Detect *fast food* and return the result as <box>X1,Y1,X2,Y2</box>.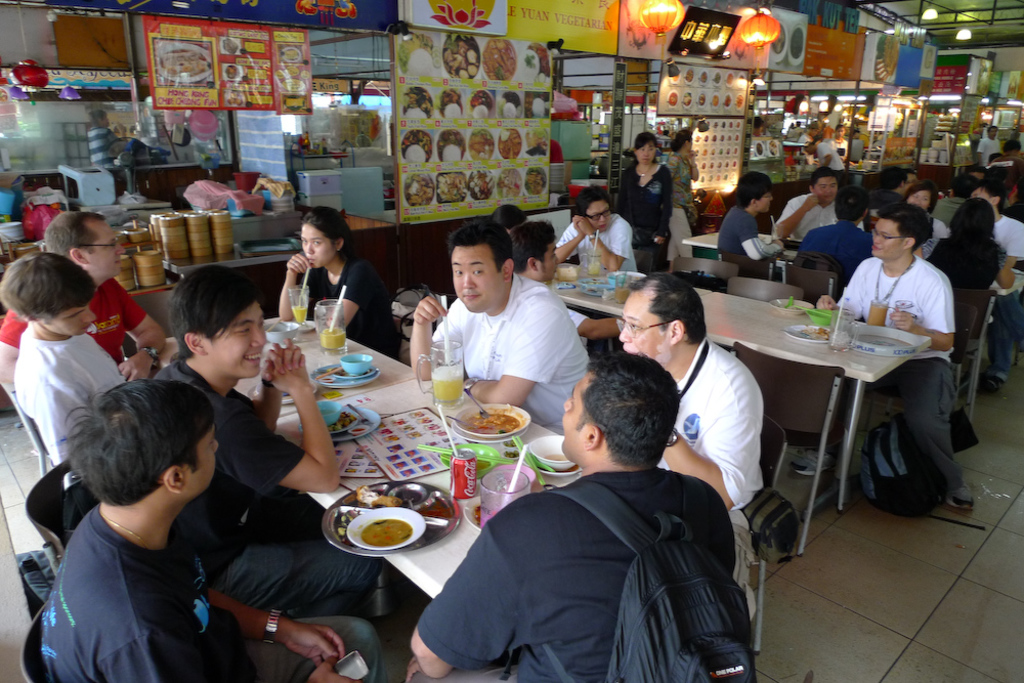
<box>721,92,733,112</box>.
